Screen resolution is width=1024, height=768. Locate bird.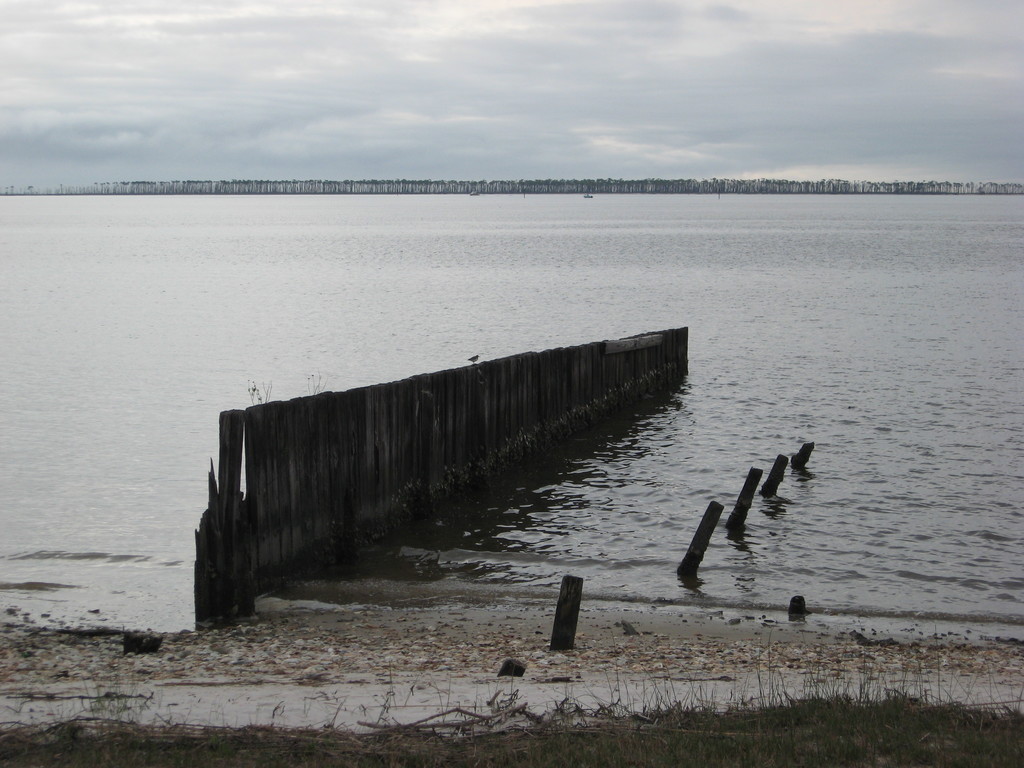
detection(467, 353, 483, 364).
